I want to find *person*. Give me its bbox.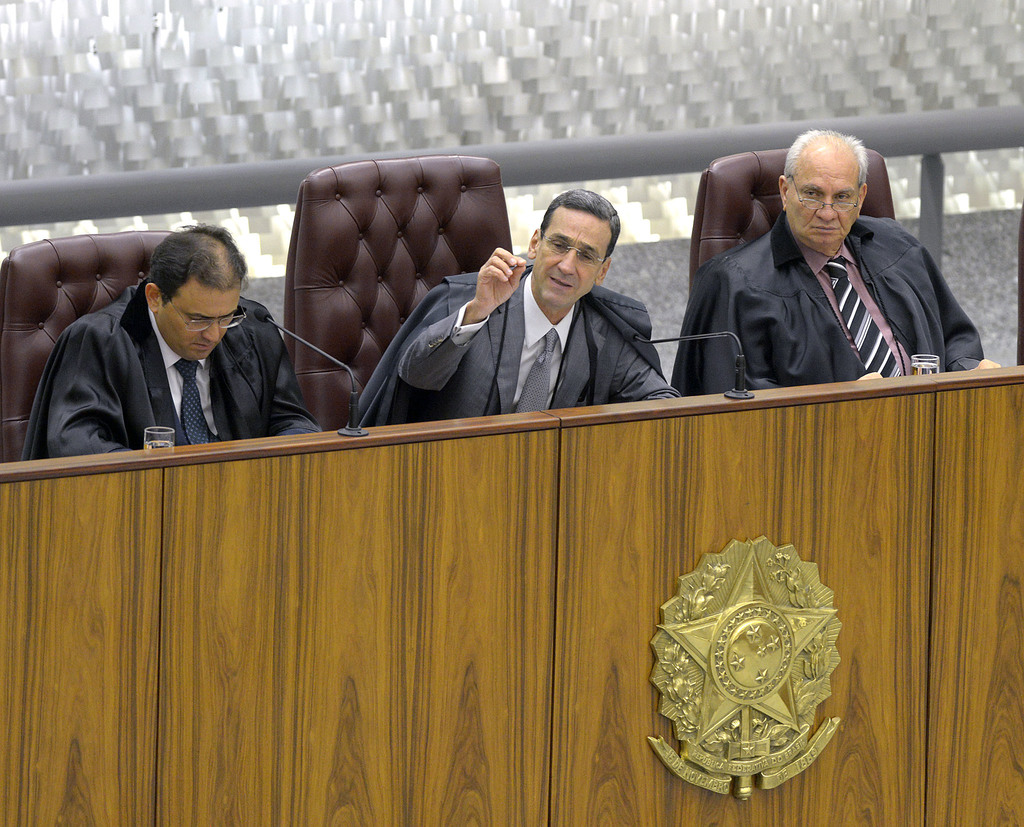
[x1=668, y1=127, x2=1004, y2=394].
